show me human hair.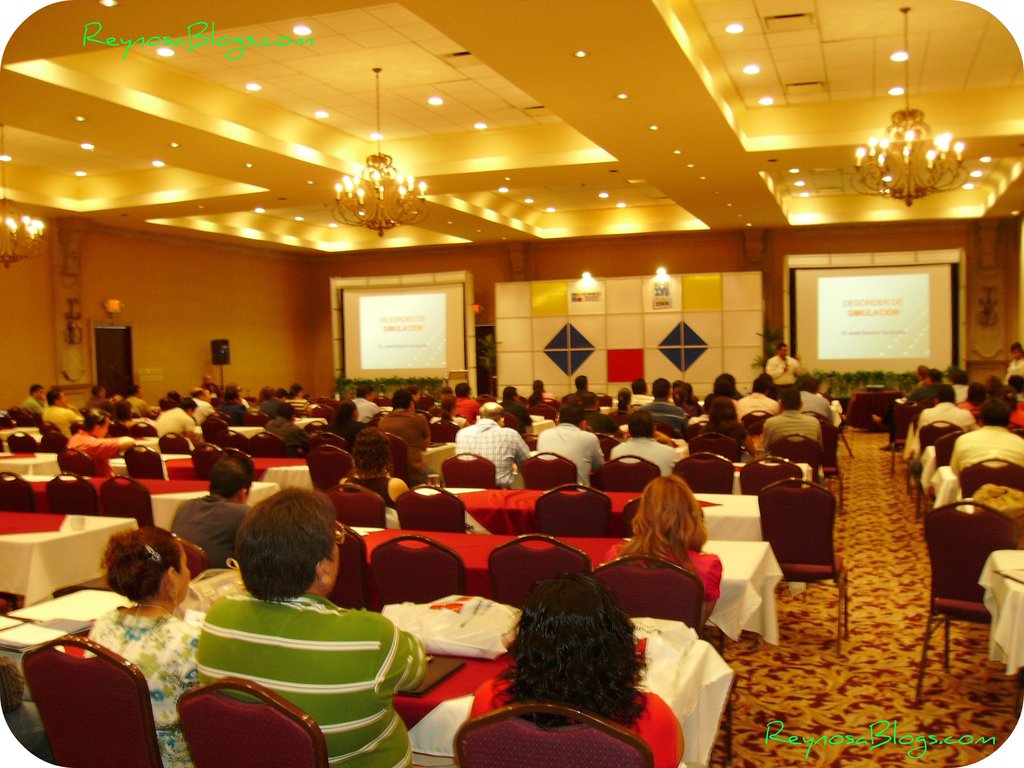
human hair is here: bbox=(629, 486, 713, 594).
